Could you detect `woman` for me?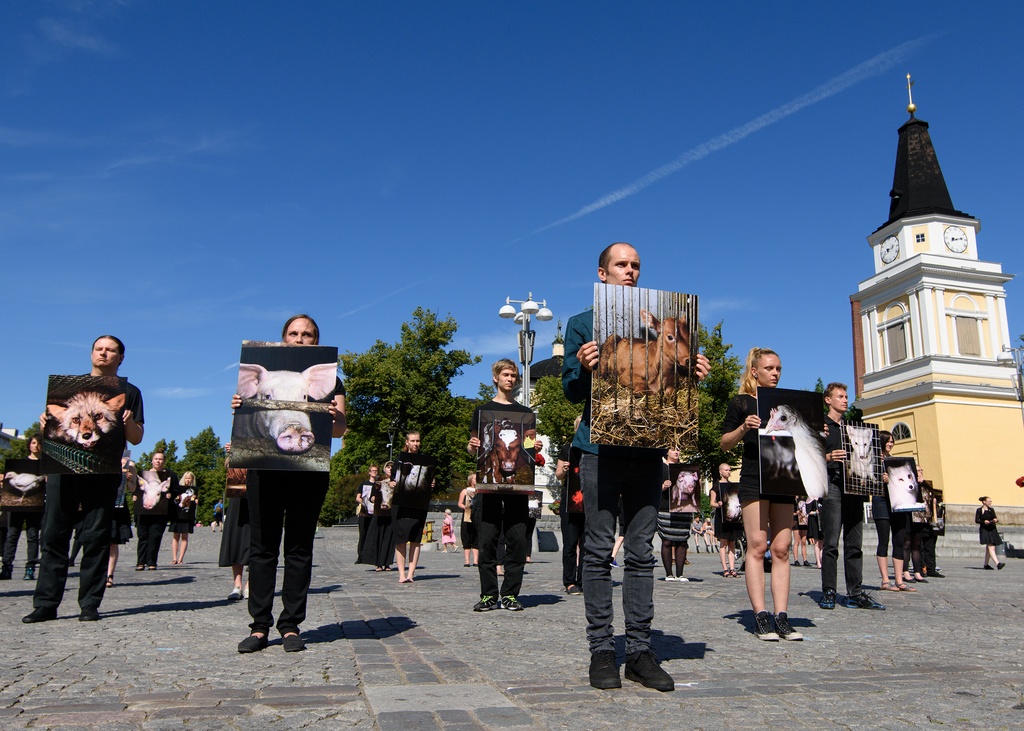
Detection result: [720, 344, 832, 644].
